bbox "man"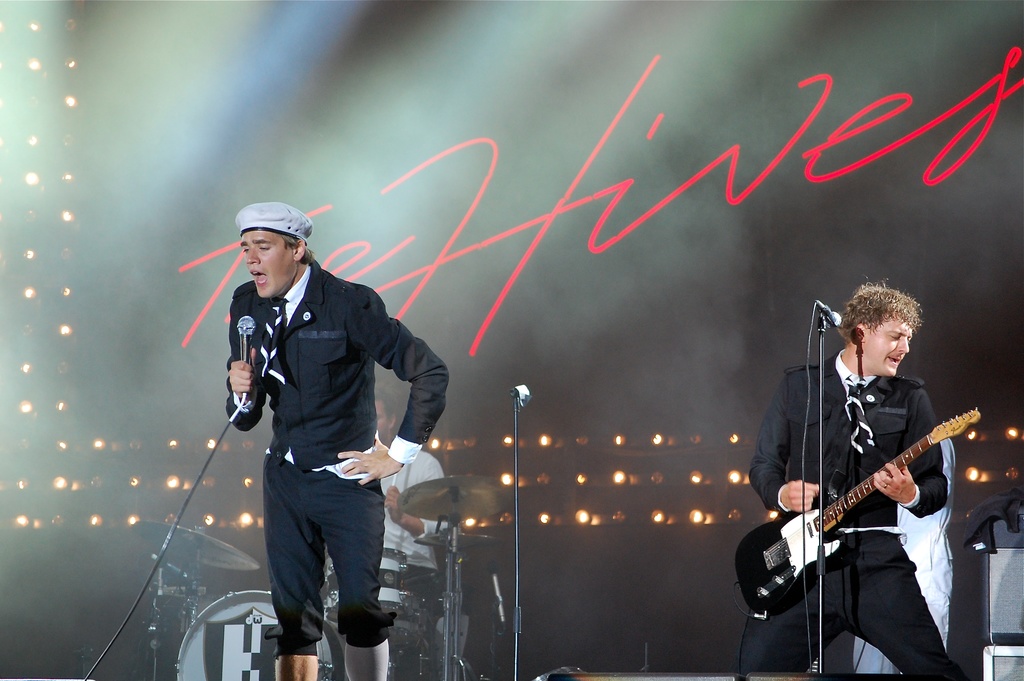
<region>214, 185, 434, 680</region>
